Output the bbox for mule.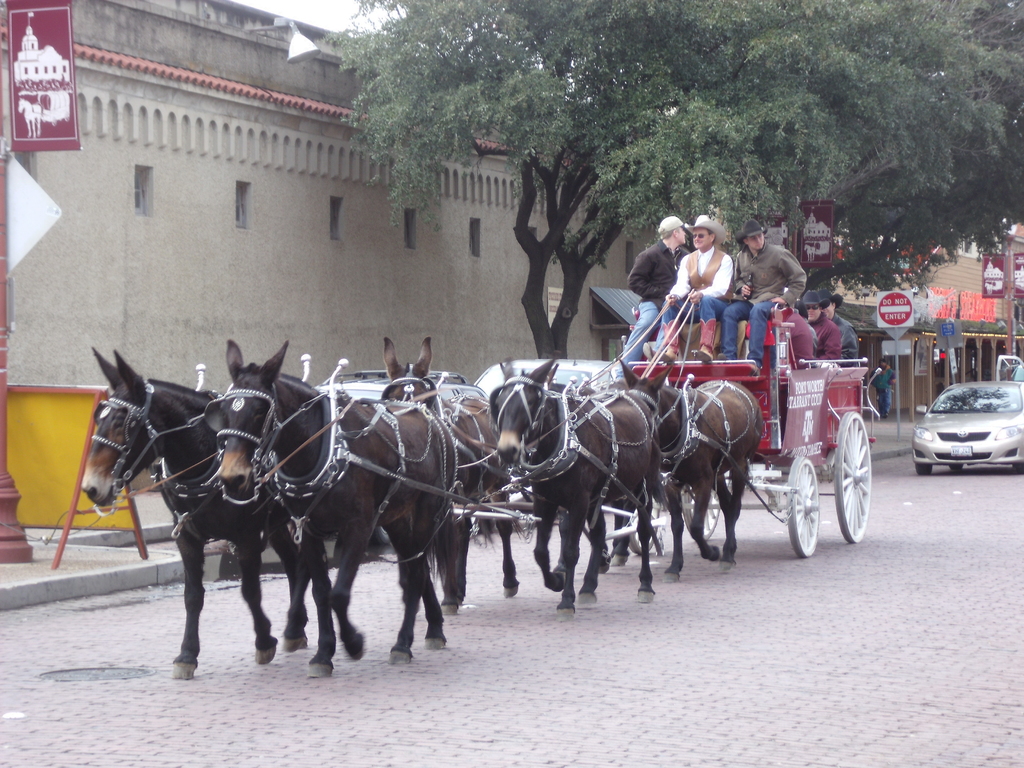
locate(225, 338, 456, 676).
